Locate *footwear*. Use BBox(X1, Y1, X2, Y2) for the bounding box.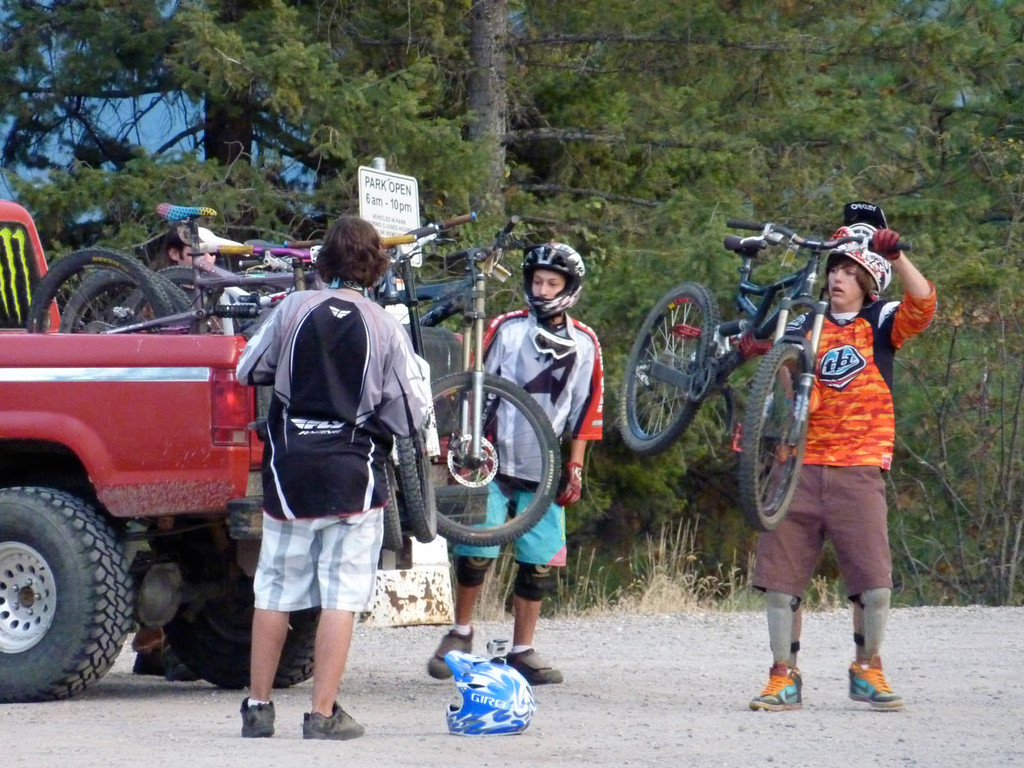
BBox(748, 657, 803, 712).
